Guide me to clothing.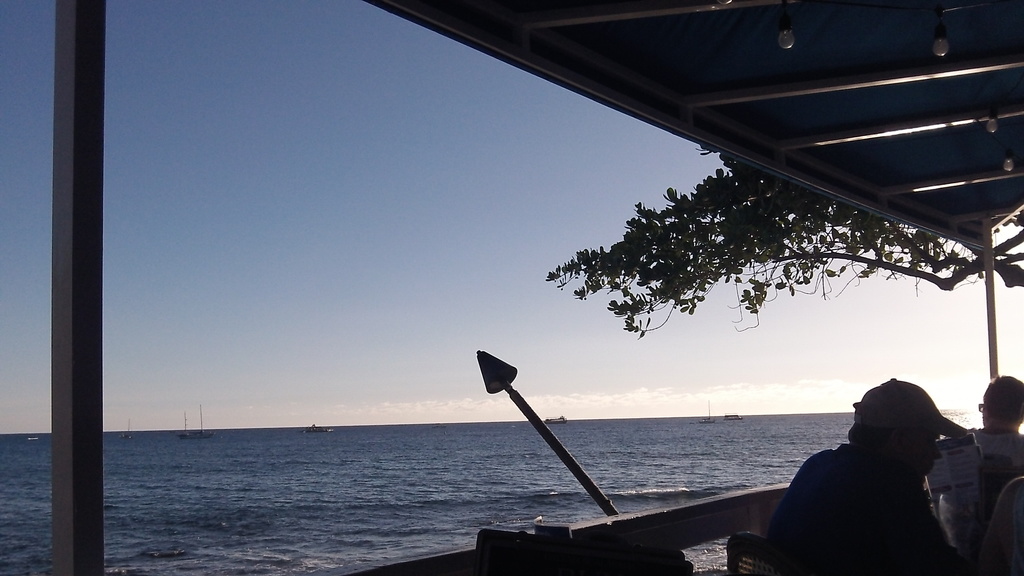
Guidance: crop(765, 442, 964, 575).
